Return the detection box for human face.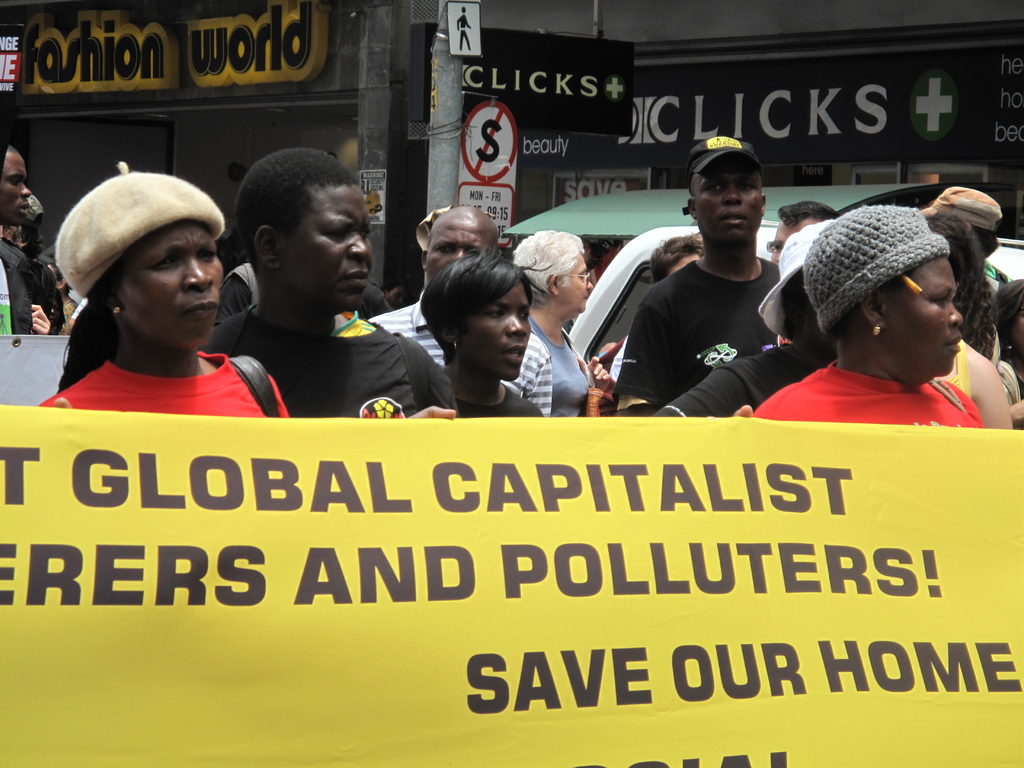
[x1=280, y1=186, x2=374, y2=314].
